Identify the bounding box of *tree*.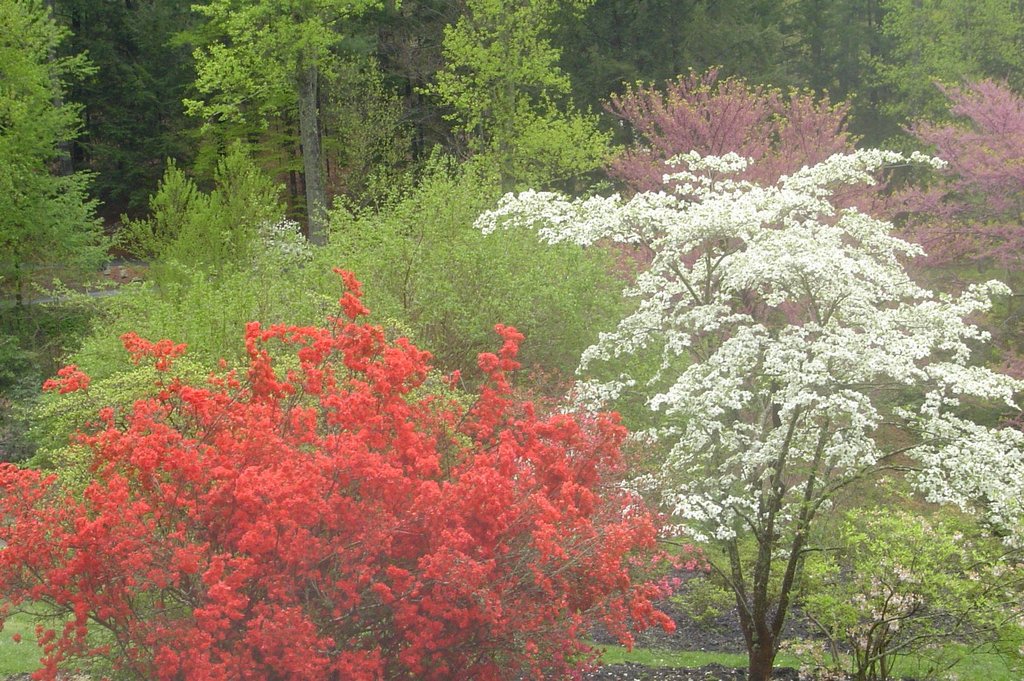
box(0, 257, 695, 680).
